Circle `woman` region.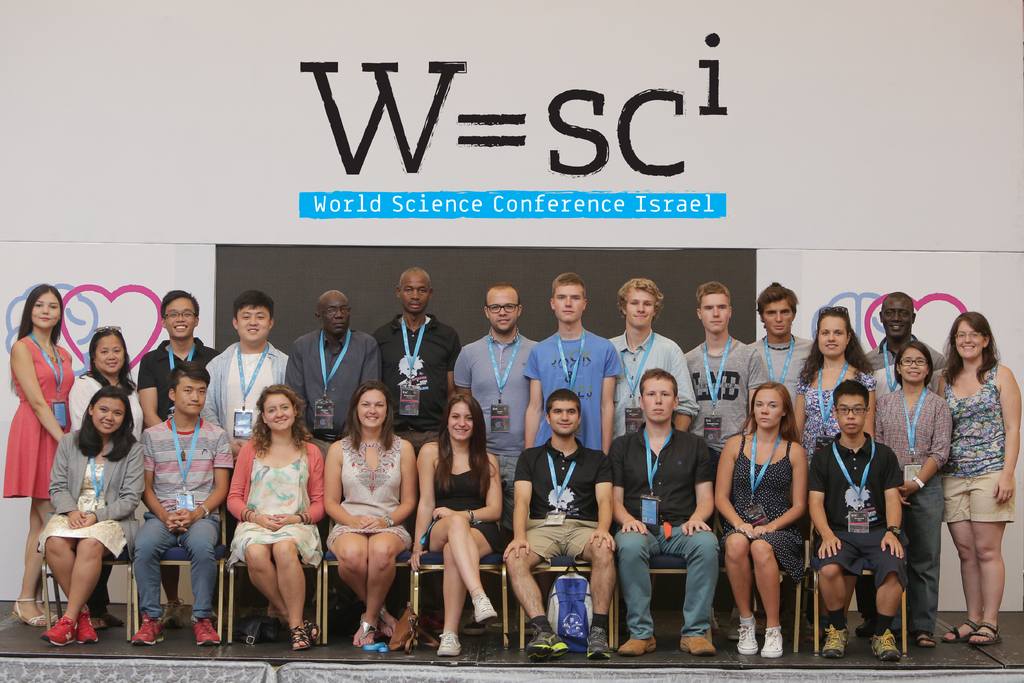
Region: pyautogui.locateOnScreen(326, 381, 412, 645).
